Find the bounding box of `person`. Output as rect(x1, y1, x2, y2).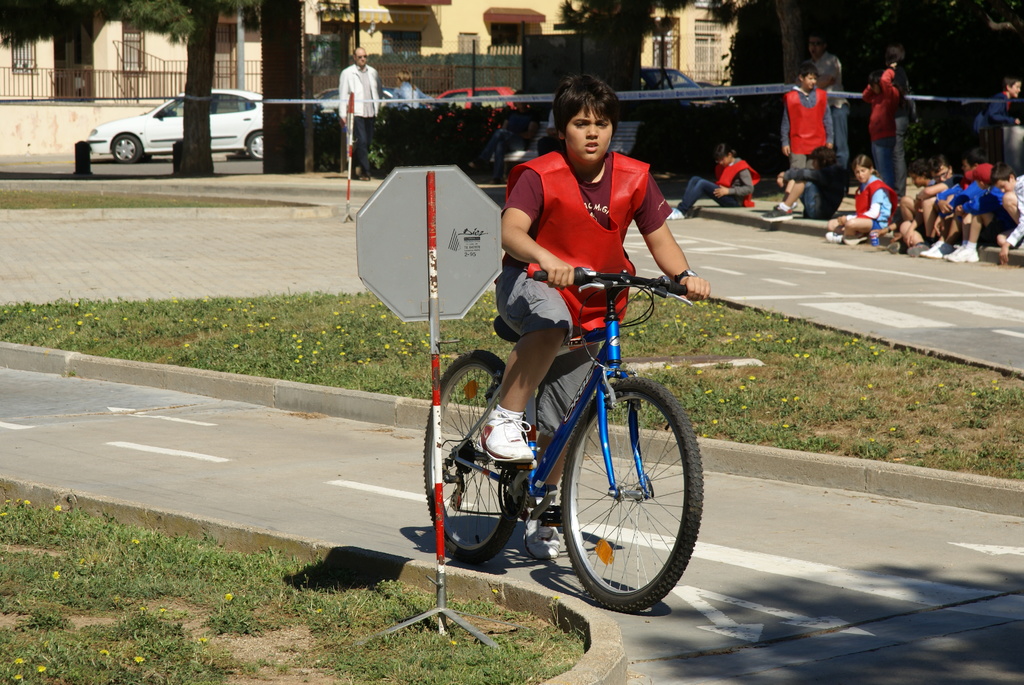
rect(785, 70, 833, 168).
